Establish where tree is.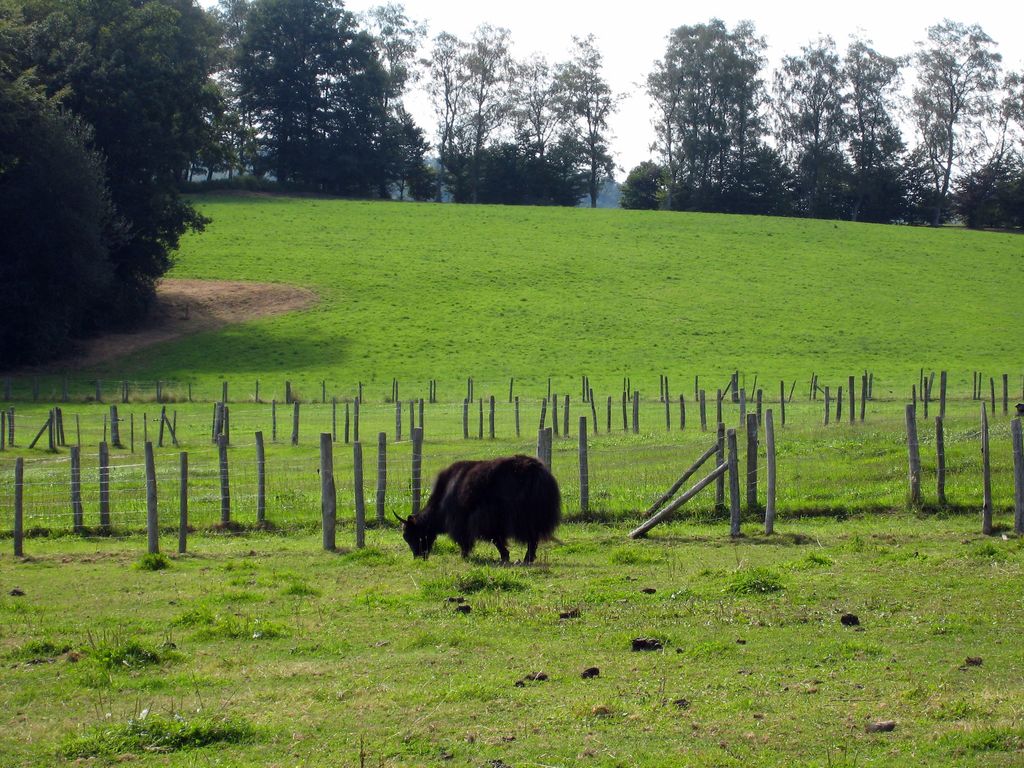
Established at rect(954, 77, 1021, 227).
